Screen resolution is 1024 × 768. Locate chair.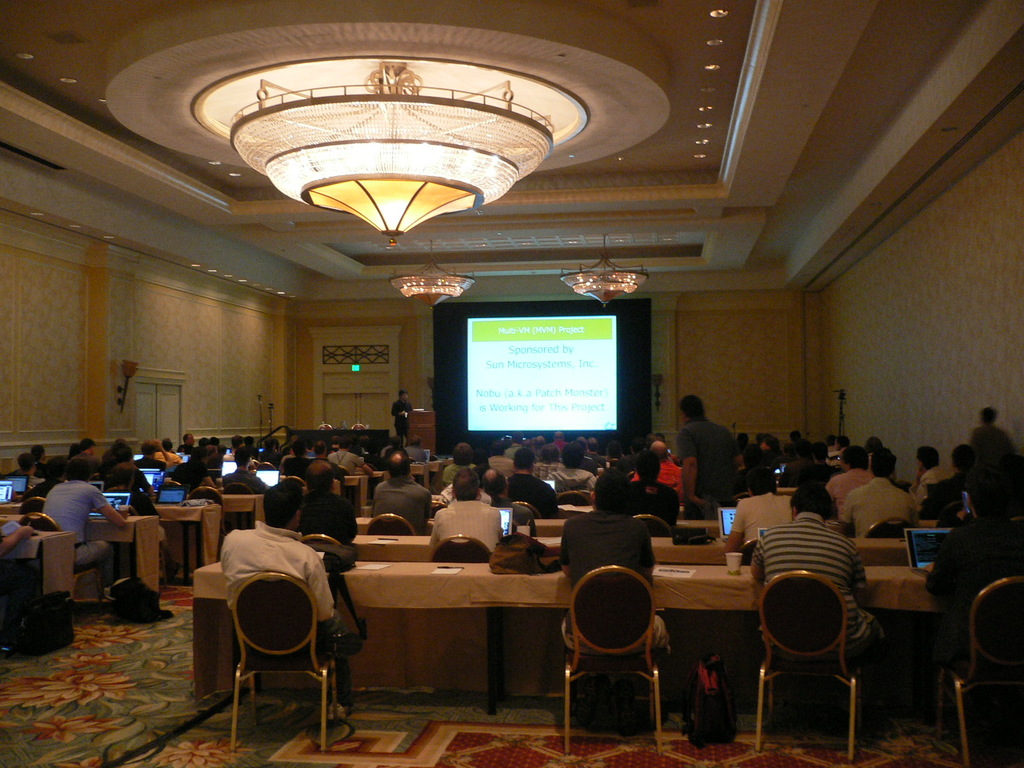
[x1=190, y1=486, x2=234, y2=542].
